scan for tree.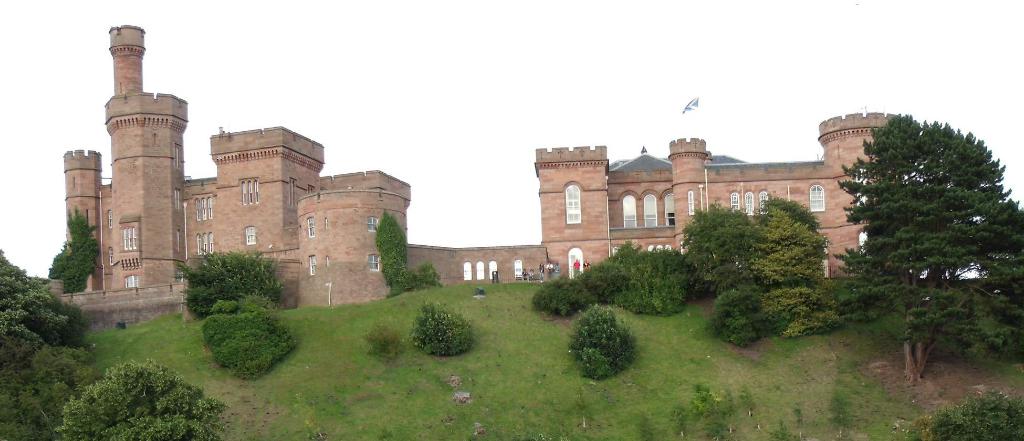
Scan result: region(675, 200, 852, 341).
